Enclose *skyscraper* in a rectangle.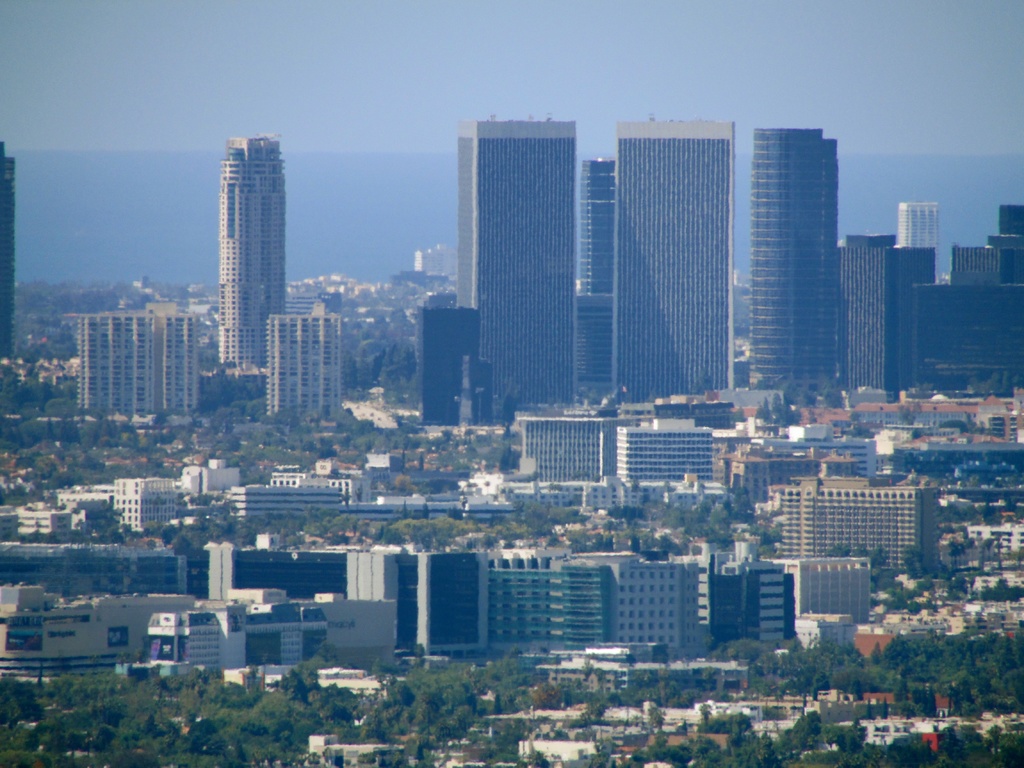
detection(751, 127, 840, 389).
